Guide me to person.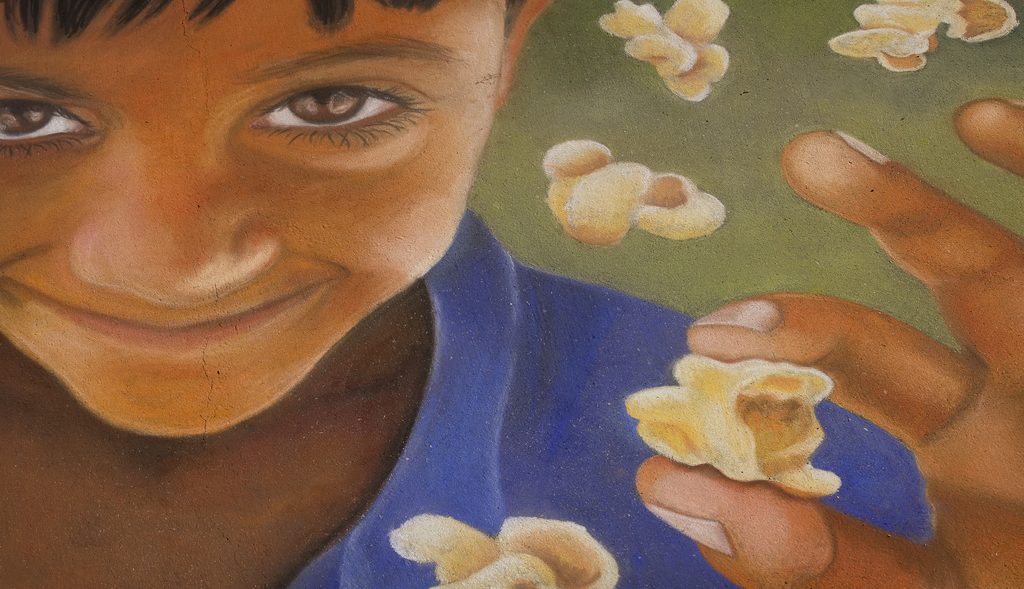
Guidance: 0/0/1023/588.
